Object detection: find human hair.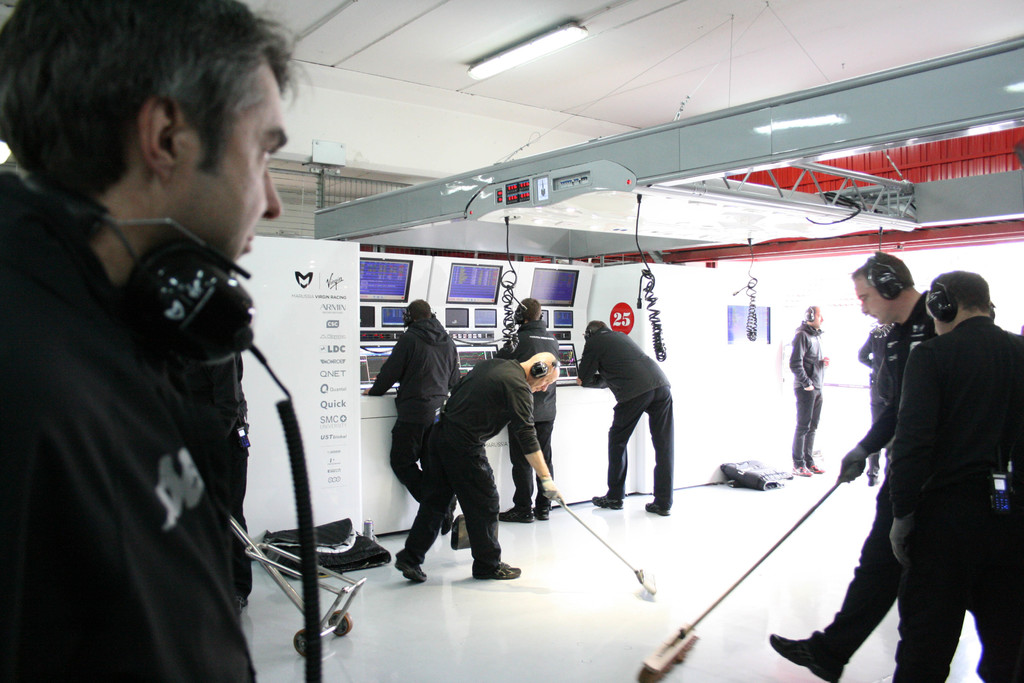
box(920, 265, 996, 313).
